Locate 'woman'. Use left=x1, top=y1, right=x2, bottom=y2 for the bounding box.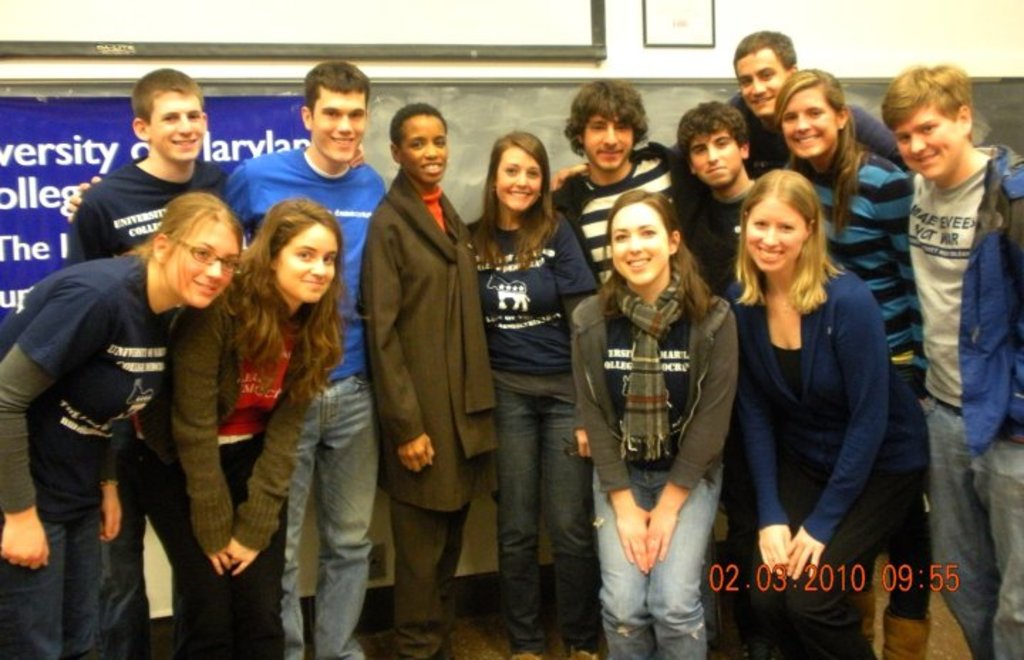
left=168, top=198, right=351, bottom=659.
